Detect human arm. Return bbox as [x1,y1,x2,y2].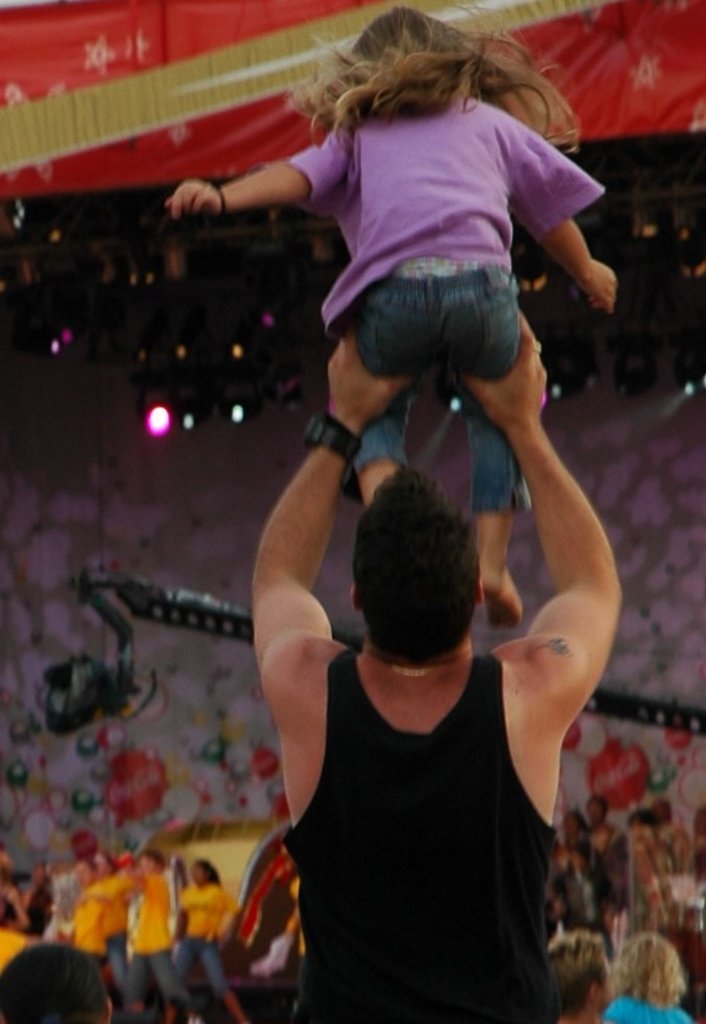
[166,132,342,216].
